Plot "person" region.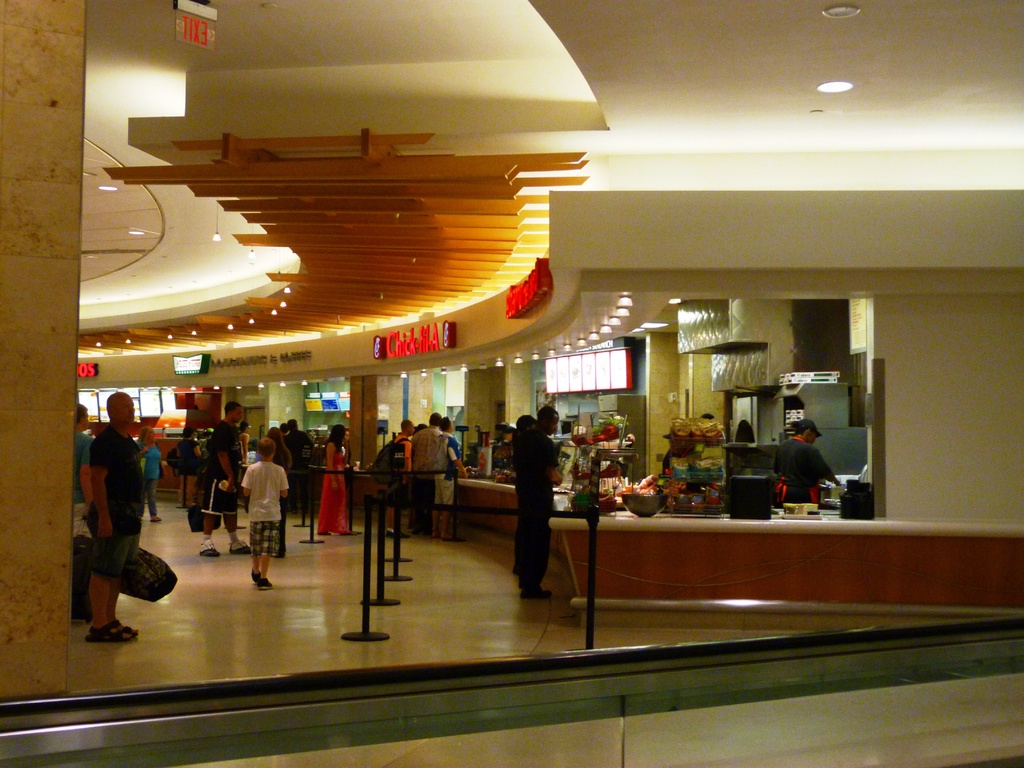
Plotted at locate(772, 419, 842, 495).
